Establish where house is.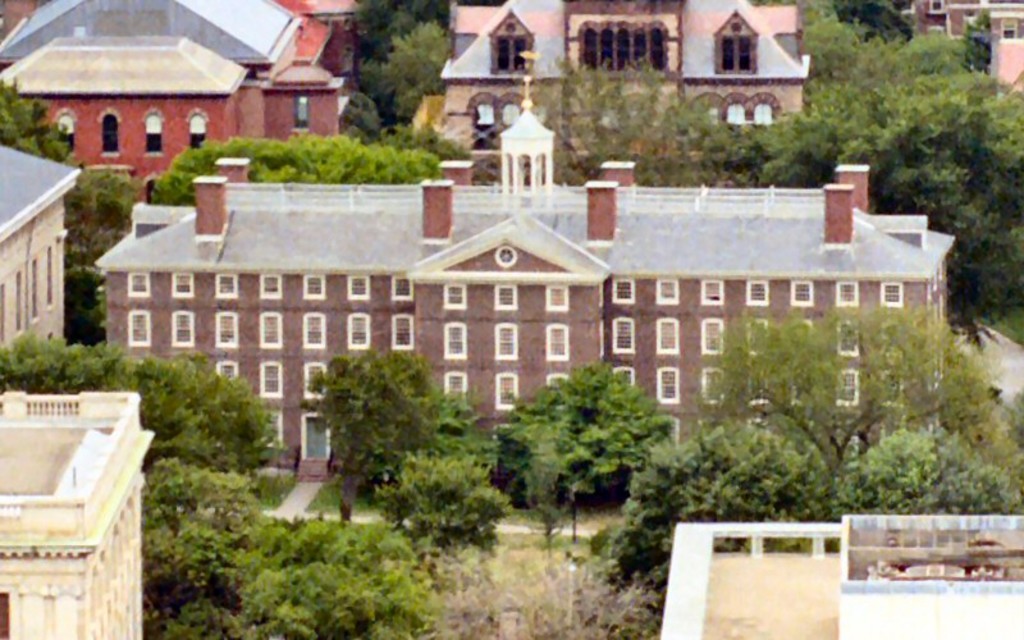
Established at (x1=877, y1=0, x2=1023, y2=102).
